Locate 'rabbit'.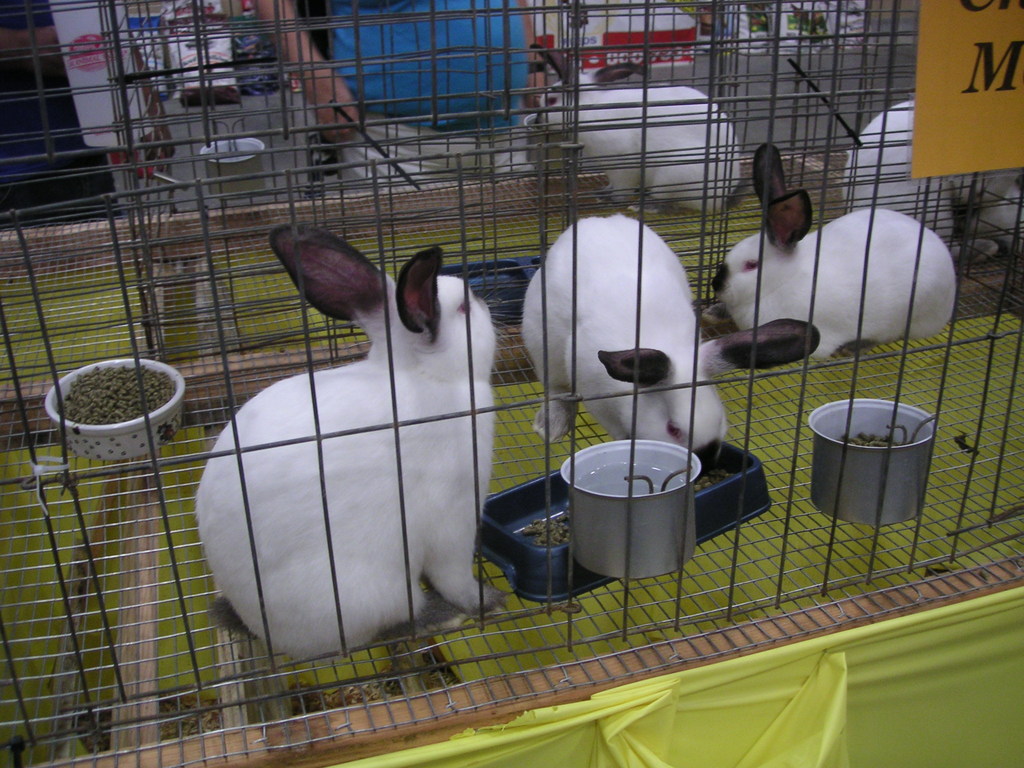
Bounding box: (x1=520, y1=214, x2=822, y2=478).
